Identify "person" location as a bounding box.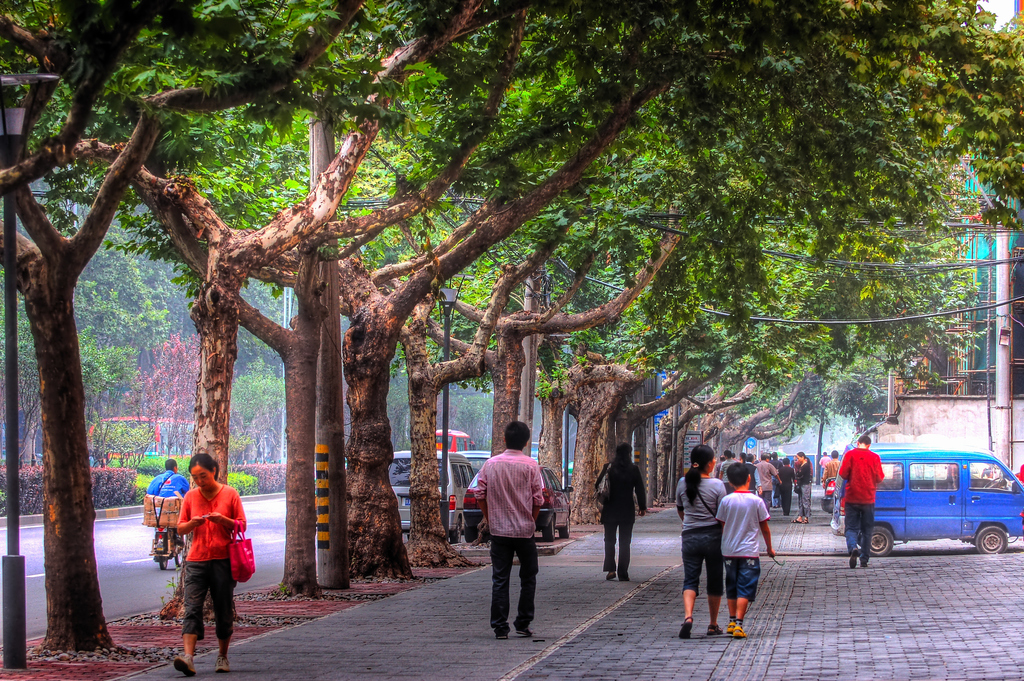
region(598, 444, 645, 580).
